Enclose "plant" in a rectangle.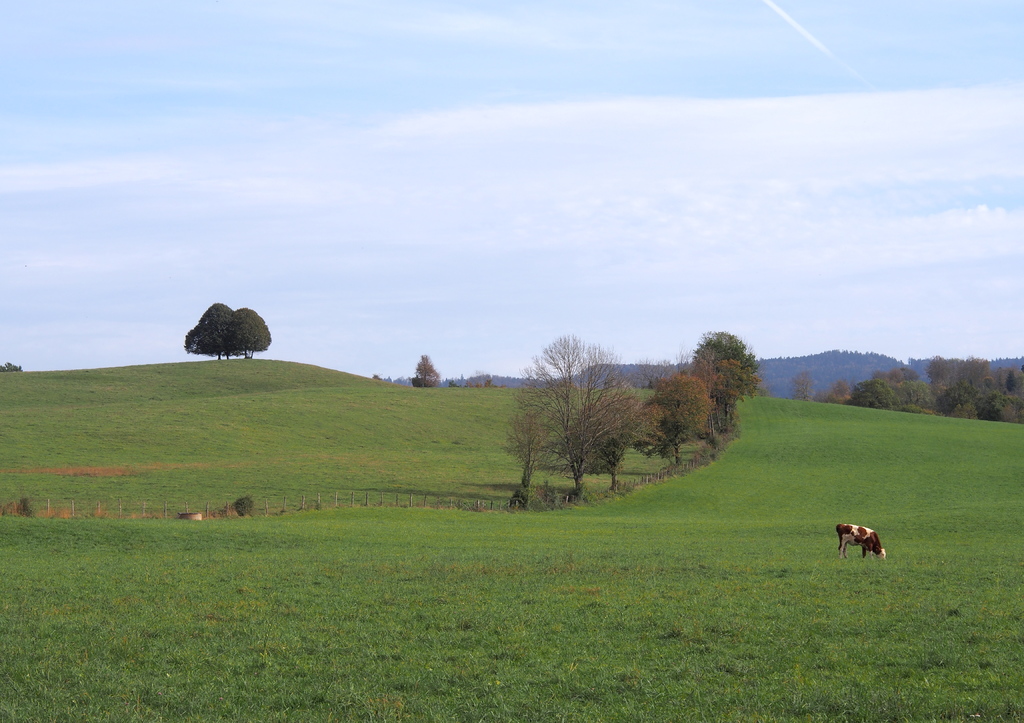
pyautogui.locateOnScreen(236, 495, 268, 525).
